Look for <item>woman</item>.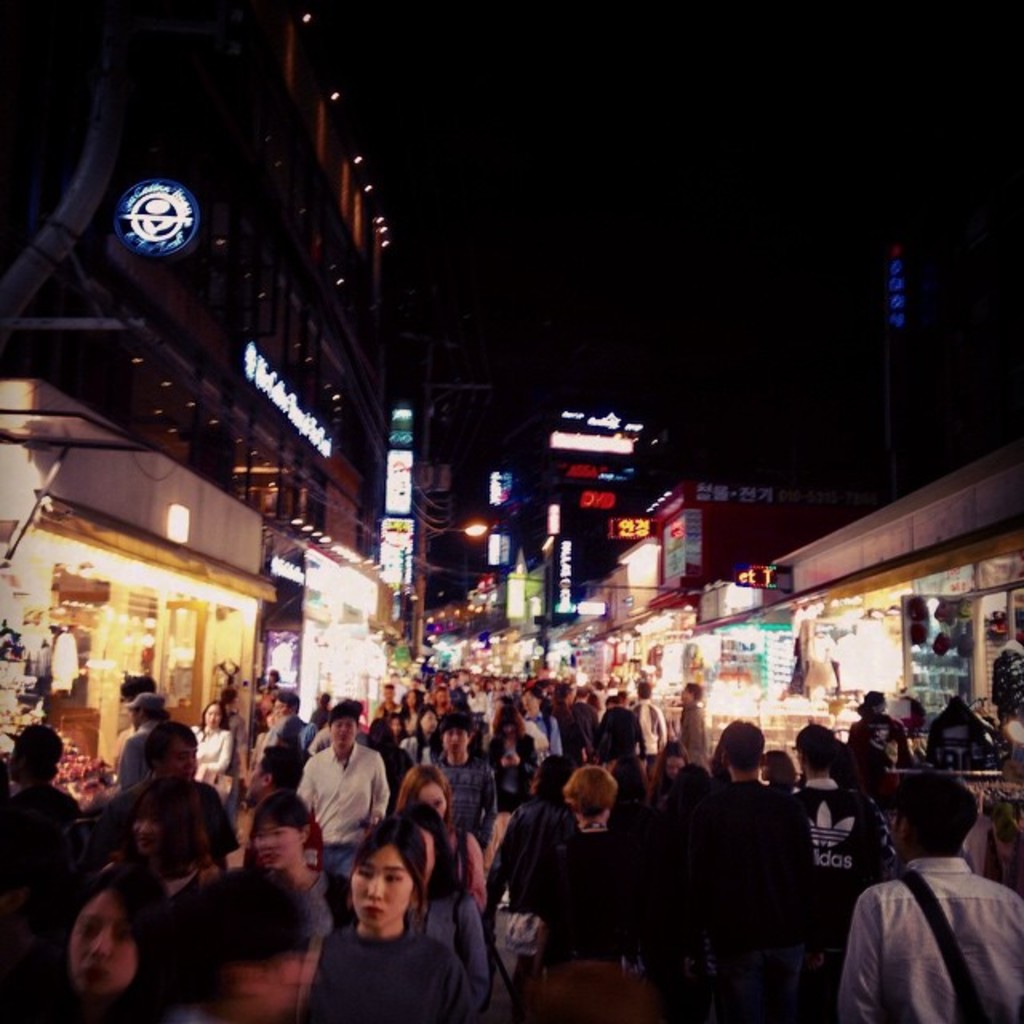
Found: select_region(384, 710, 411, 742).
